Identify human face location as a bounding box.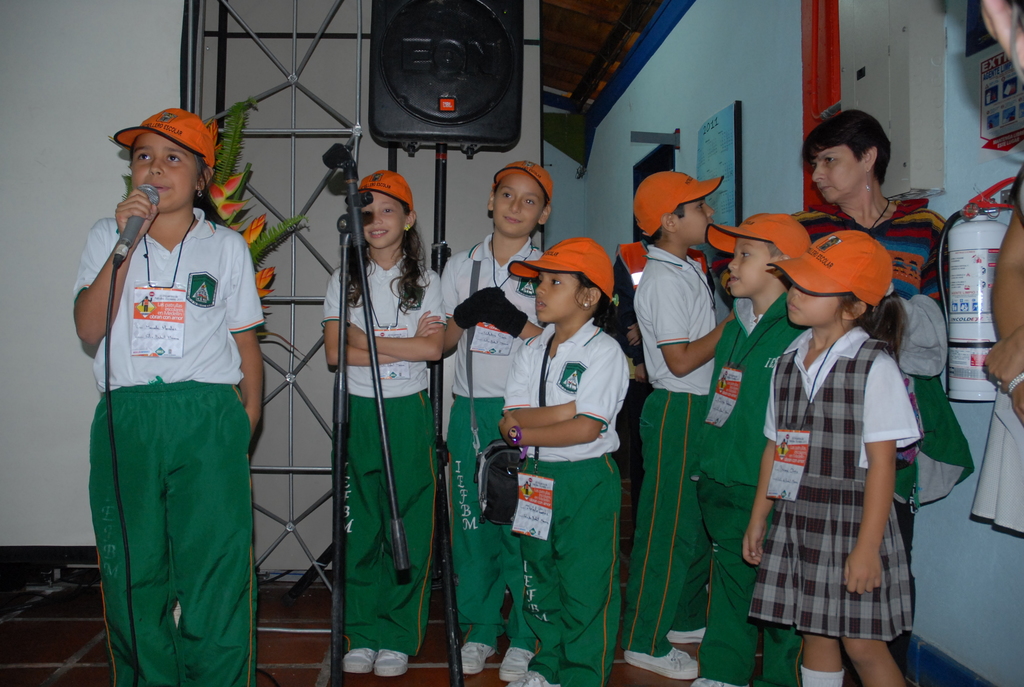
[729,233,774,297].
